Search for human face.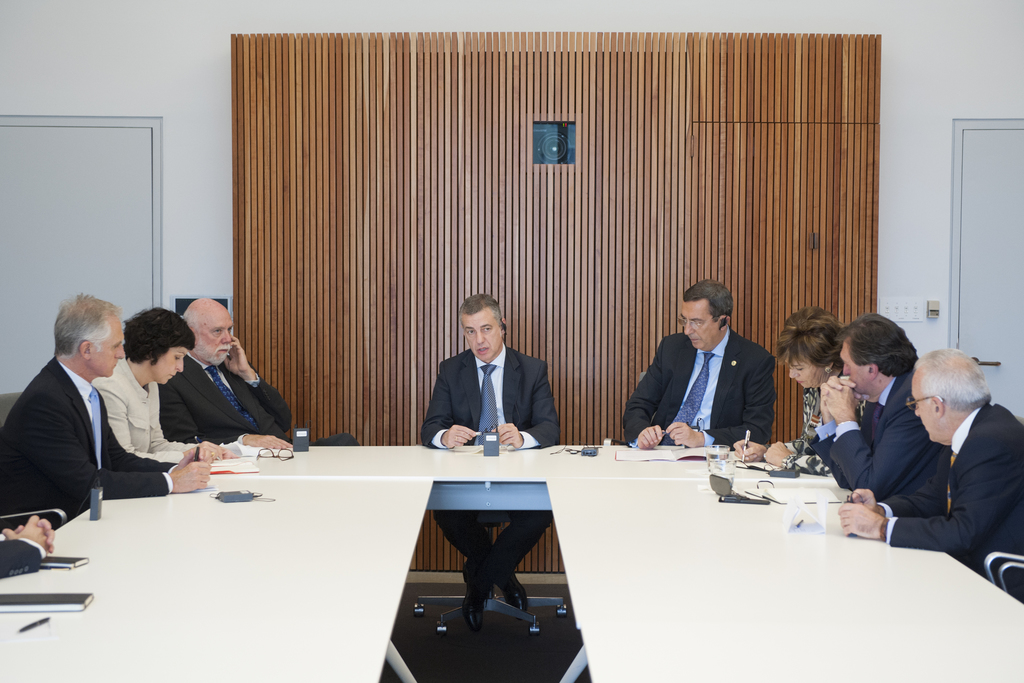
Found at rect(840, 346, 870, 396).
